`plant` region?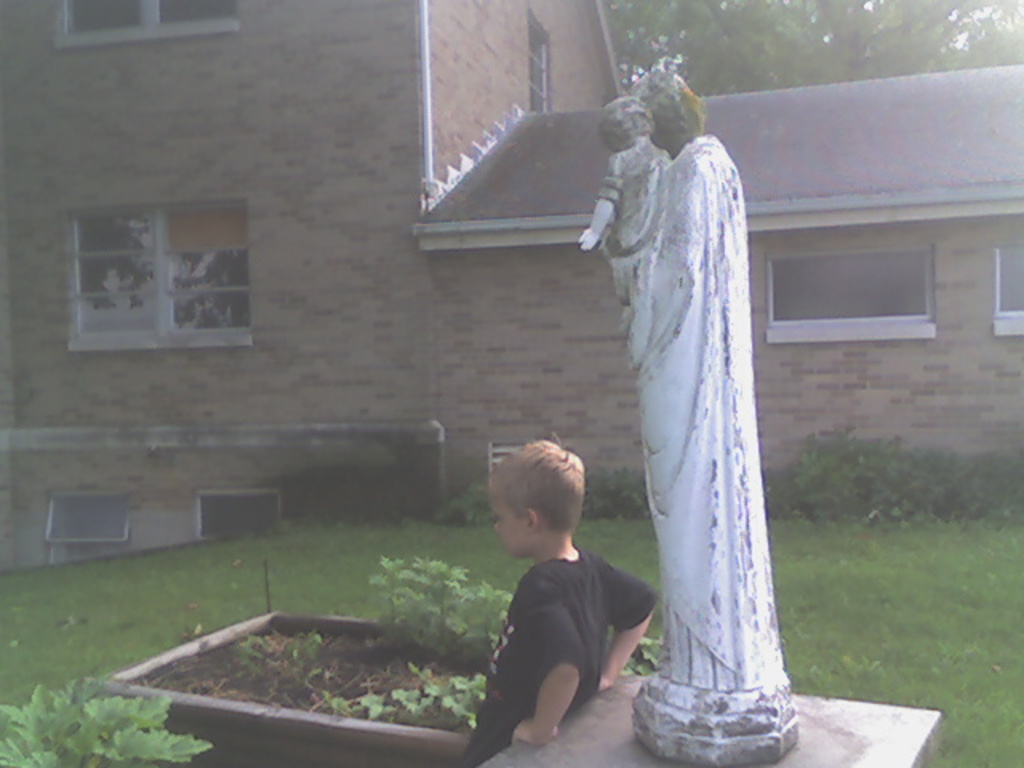
bbox(574, 461, 653, 530)
